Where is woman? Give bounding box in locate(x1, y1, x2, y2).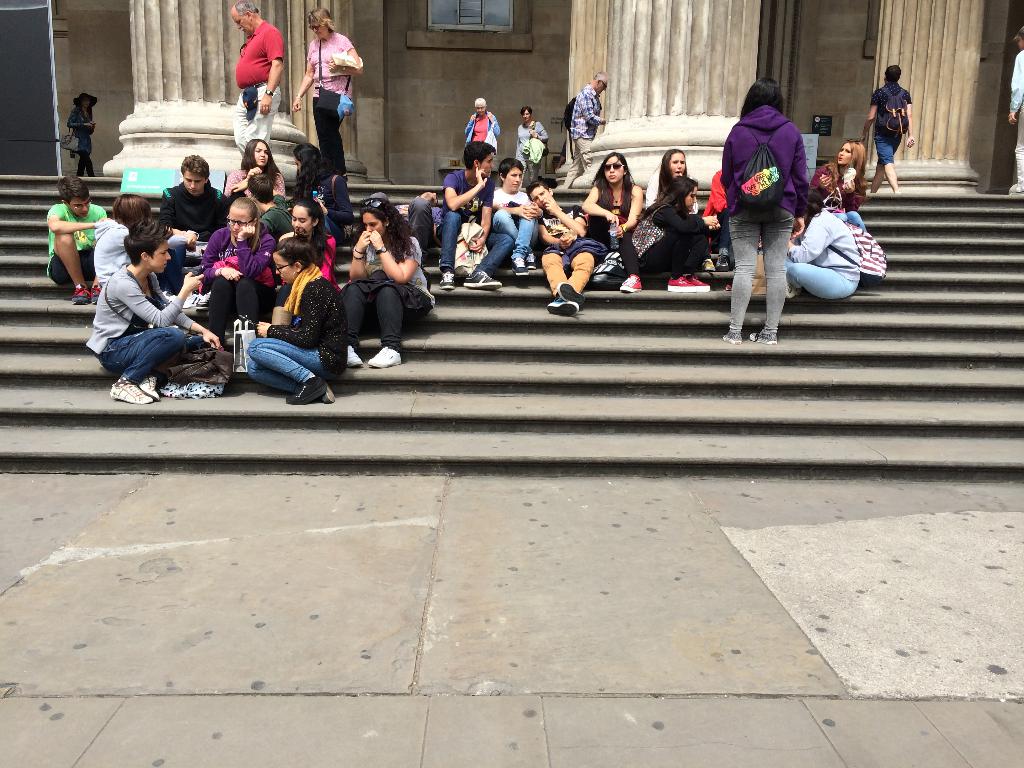
locate(290, 145, 355, 230).
